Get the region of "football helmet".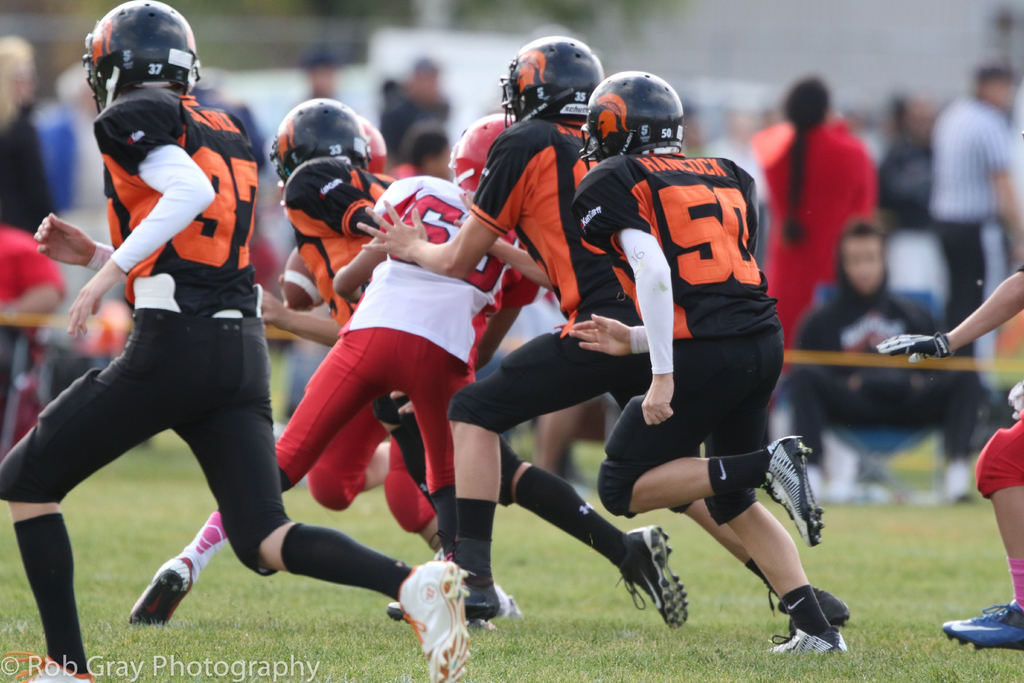
[81,0,200,119].
